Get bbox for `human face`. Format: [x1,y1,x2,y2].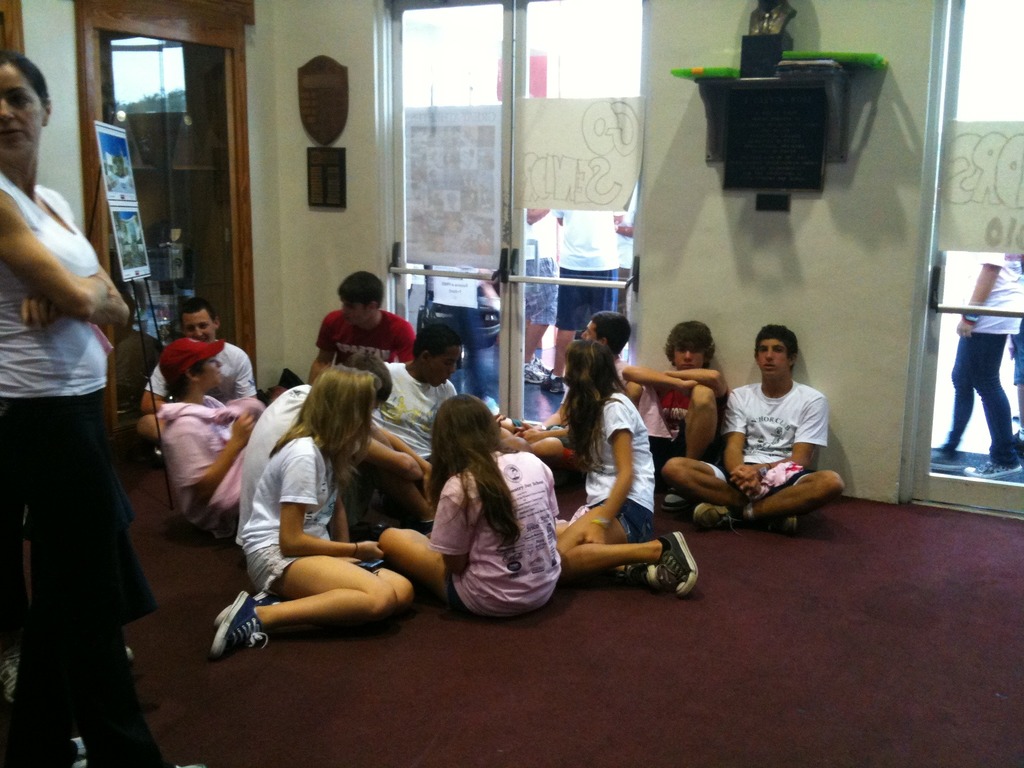
[0,67,43,159].
